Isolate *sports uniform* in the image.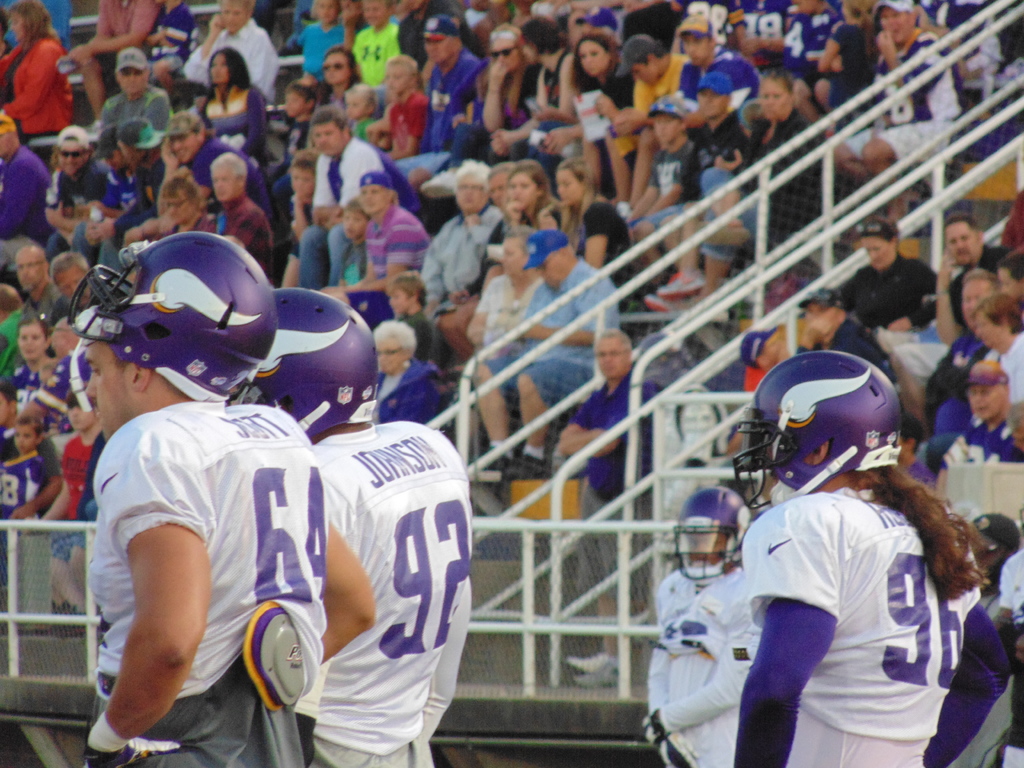
Isolated region: box(928, 402, 1021, 479).
